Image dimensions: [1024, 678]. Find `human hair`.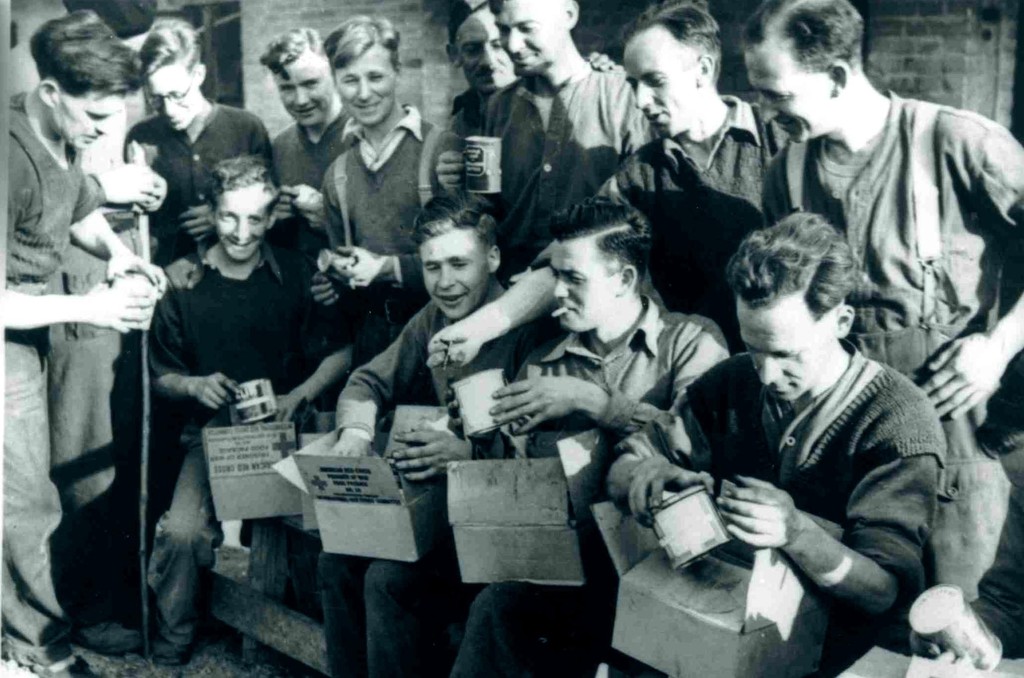
141, 13, 199, 77.
